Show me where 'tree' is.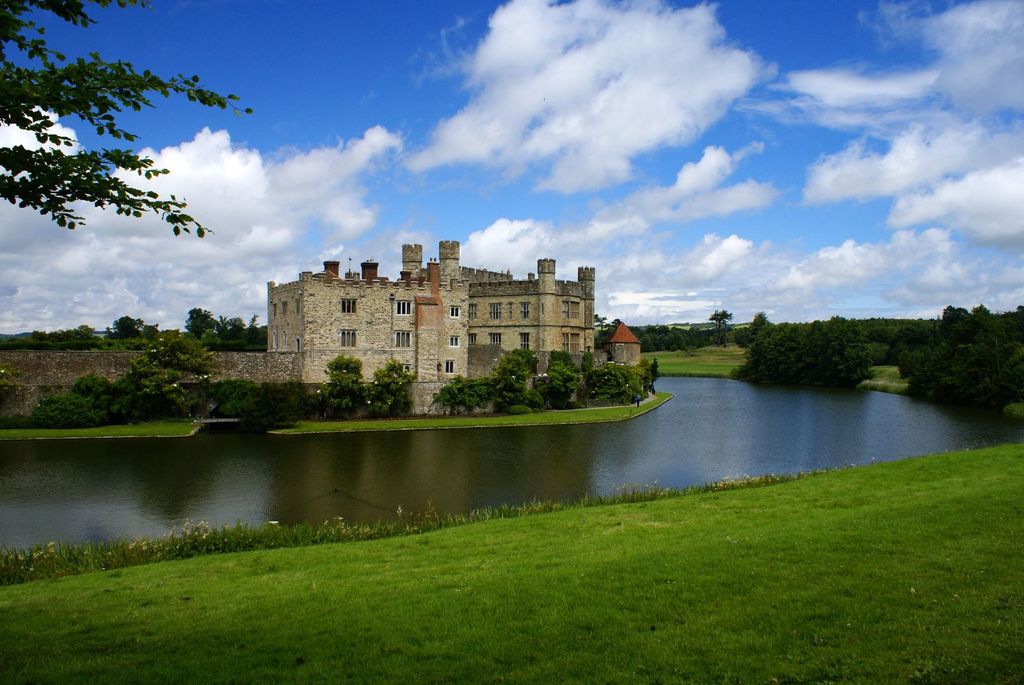
'tree' is at region(319, 348, 376, 421).
